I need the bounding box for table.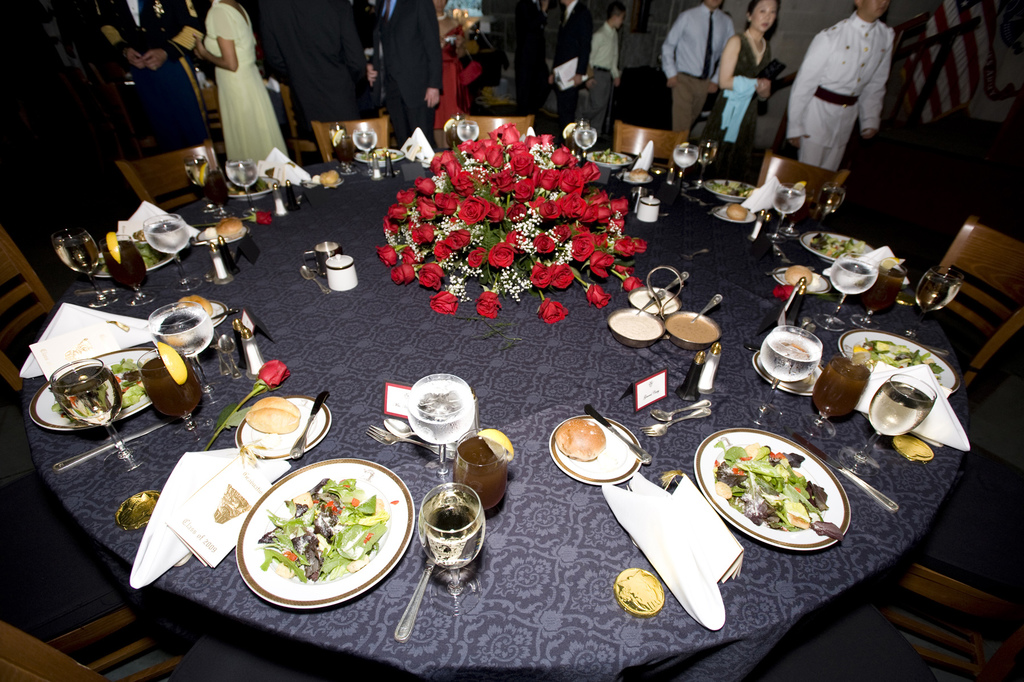
Here it is: [0,106,972,681].
